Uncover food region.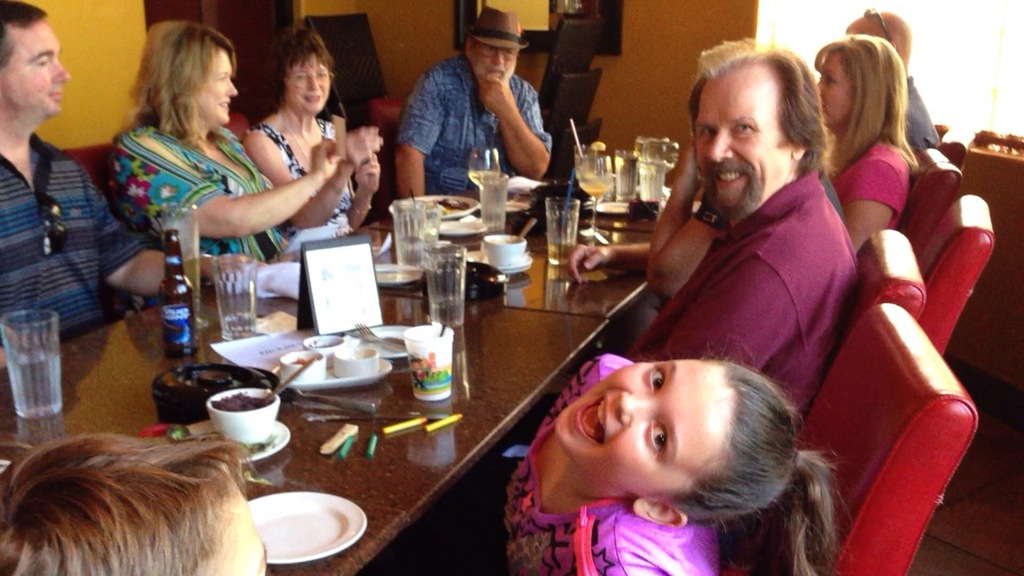
Uncovered: locate(211, 395, 271, 404).
